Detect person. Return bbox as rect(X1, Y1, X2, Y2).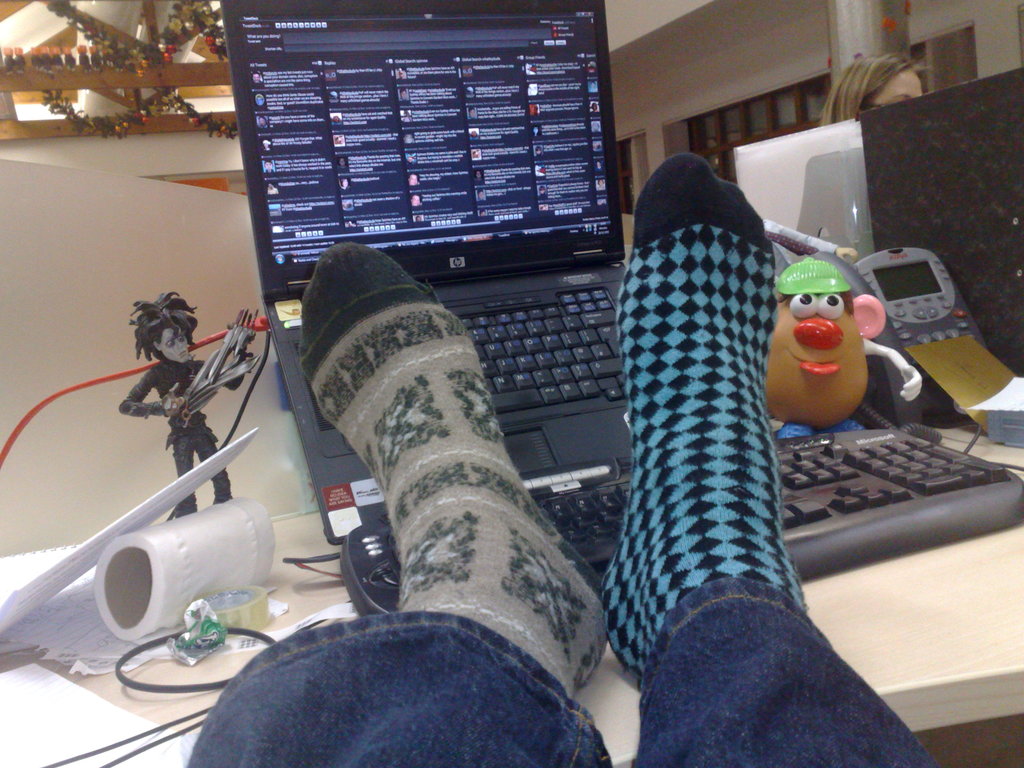
rect(180, 146, 931, 767).
